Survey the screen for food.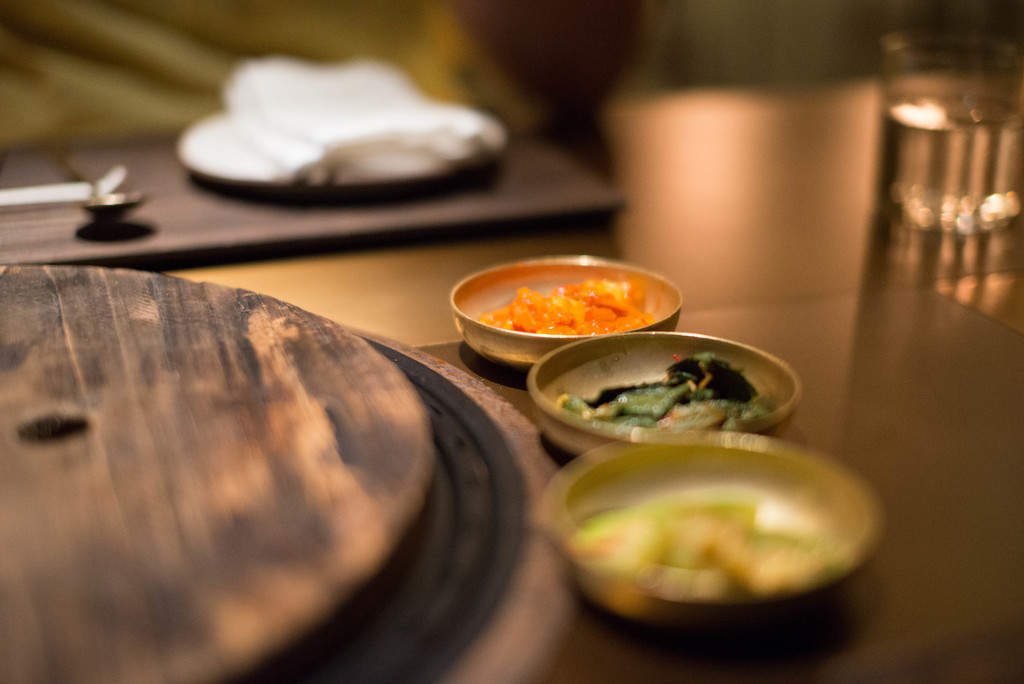
Survey found: x1=500 y1=343 x2=797 y2=444.
